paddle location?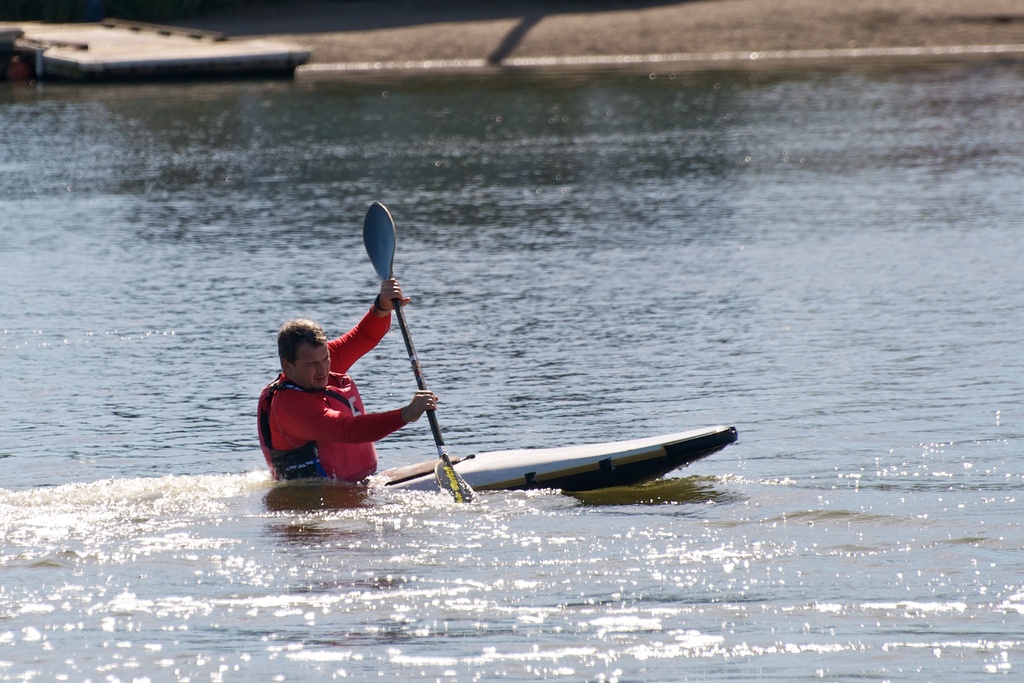
pyautogui.locateOnScreen(364, 198, 476, 500)
